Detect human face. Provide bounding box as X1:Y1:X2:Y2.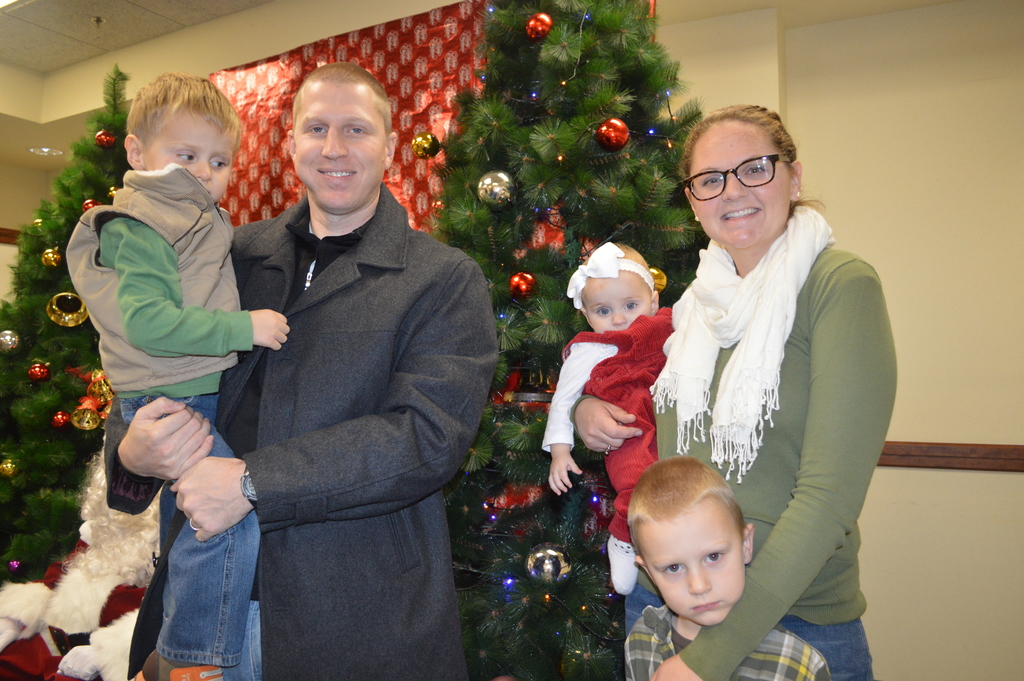
292:72:377:209.
